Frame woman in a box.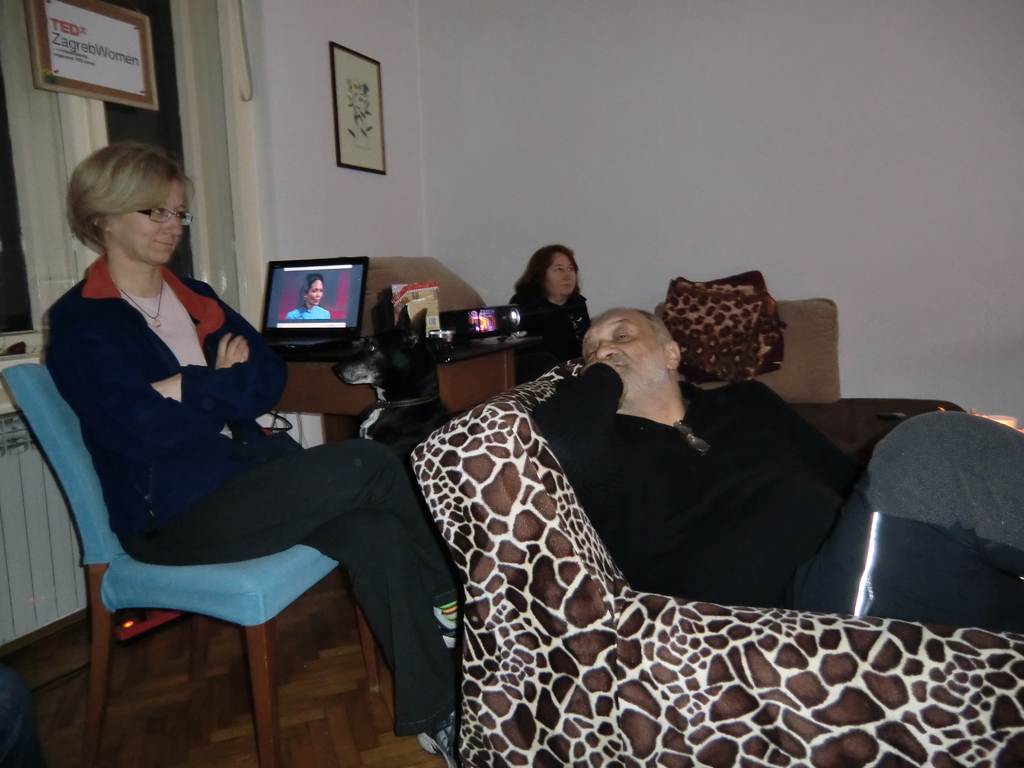
bbox=(284, 276, 333, 319).
